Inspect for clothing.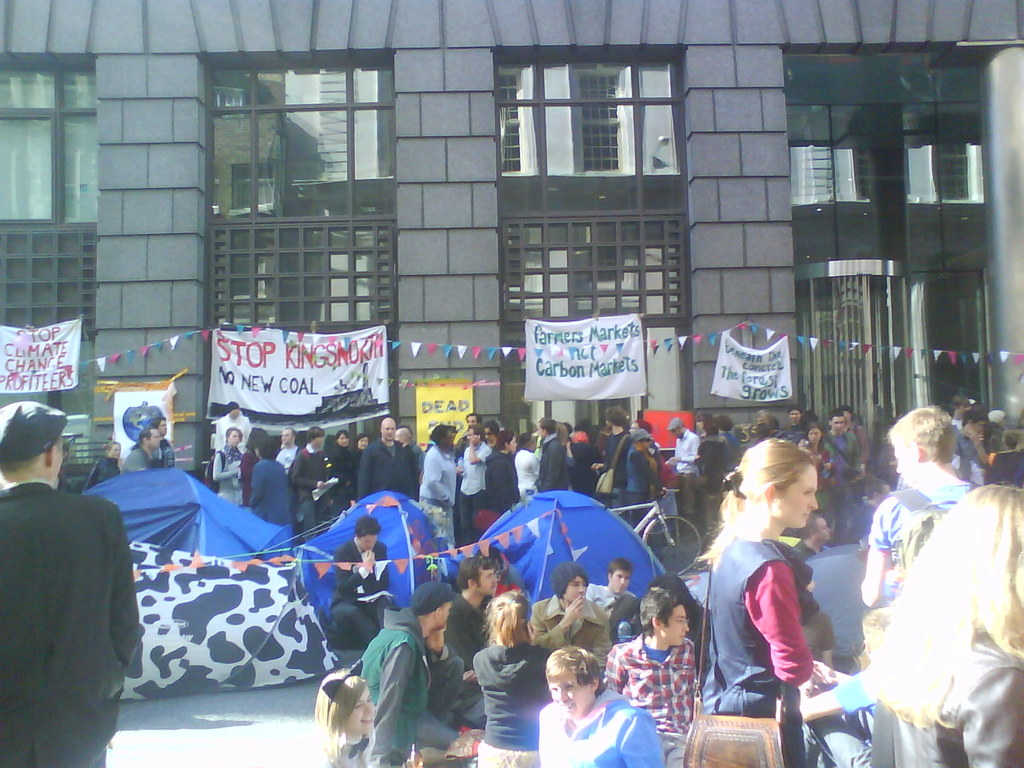
Inspection: locate(541, 429, 569, 492).
